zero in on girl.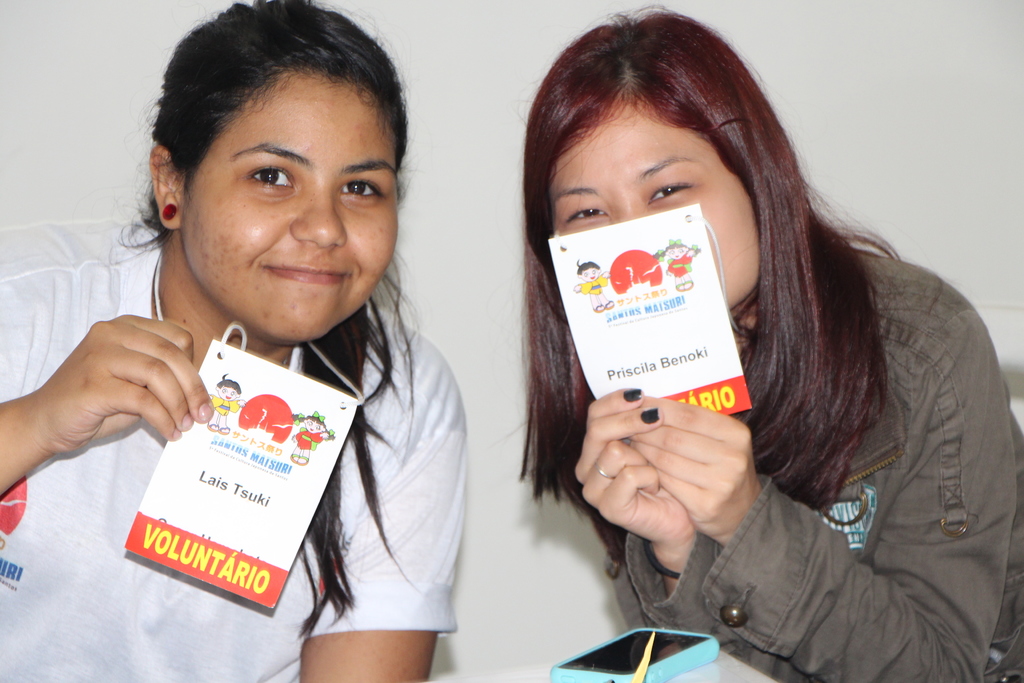
Zeroed in: l=2, t=0, r=457, b=680.
